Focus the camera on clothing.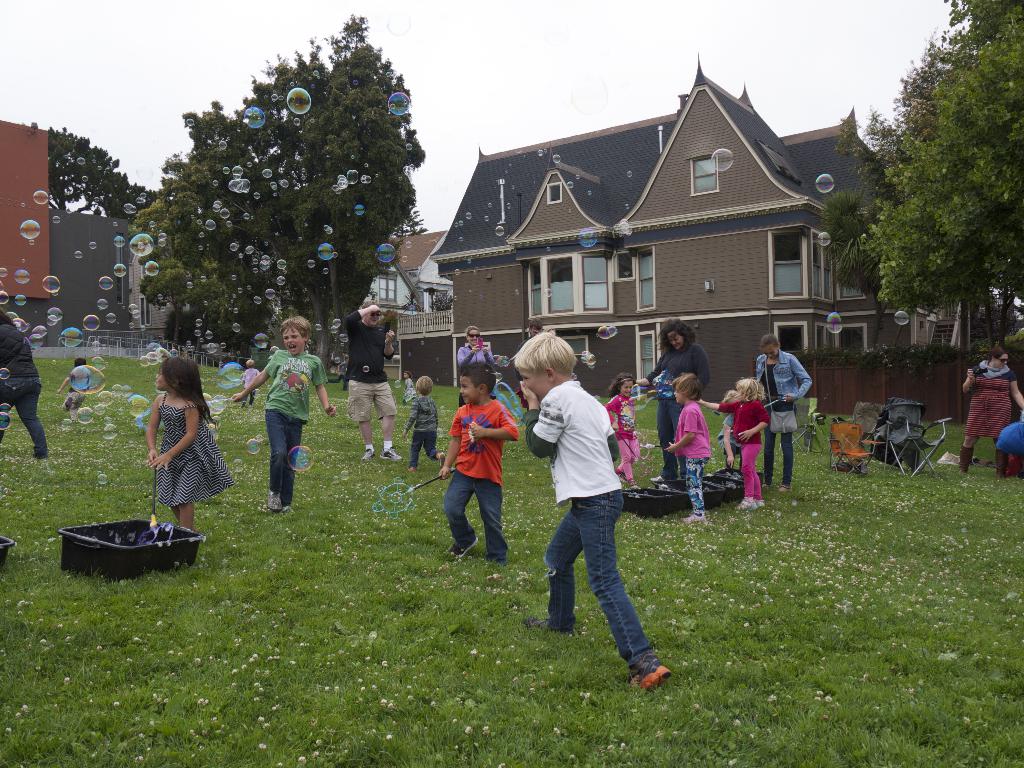
Focus region: Rect(437, 387, 510, 568).
